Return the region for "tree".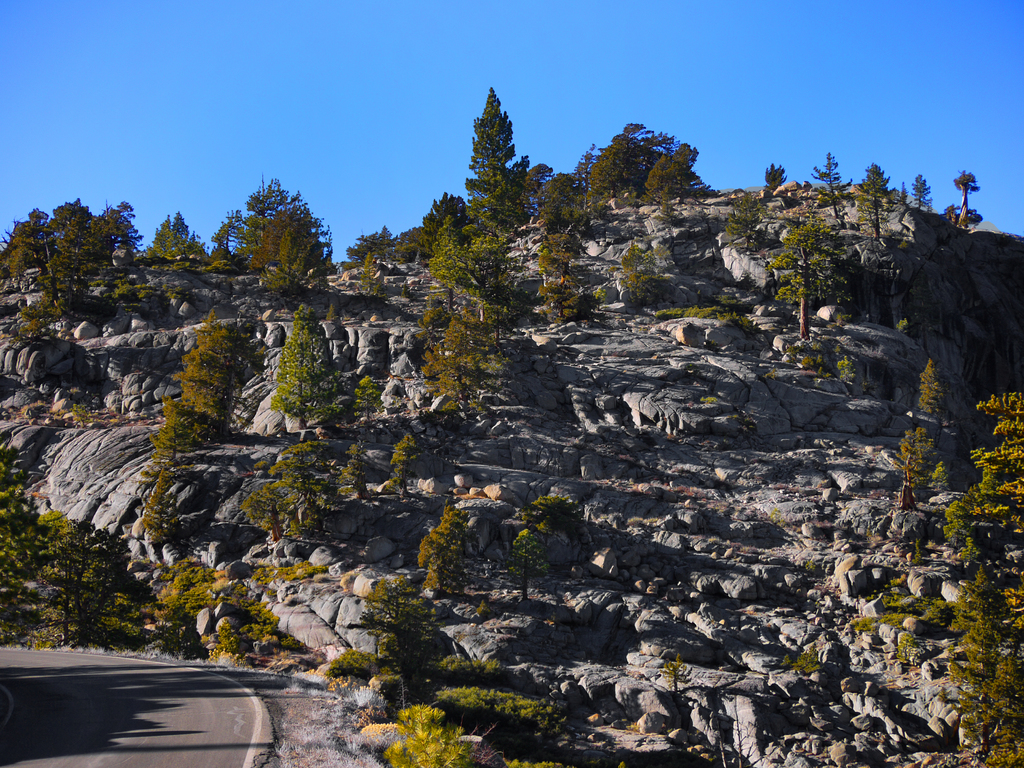
(left=131, top=207, right=217, bottom=261).
